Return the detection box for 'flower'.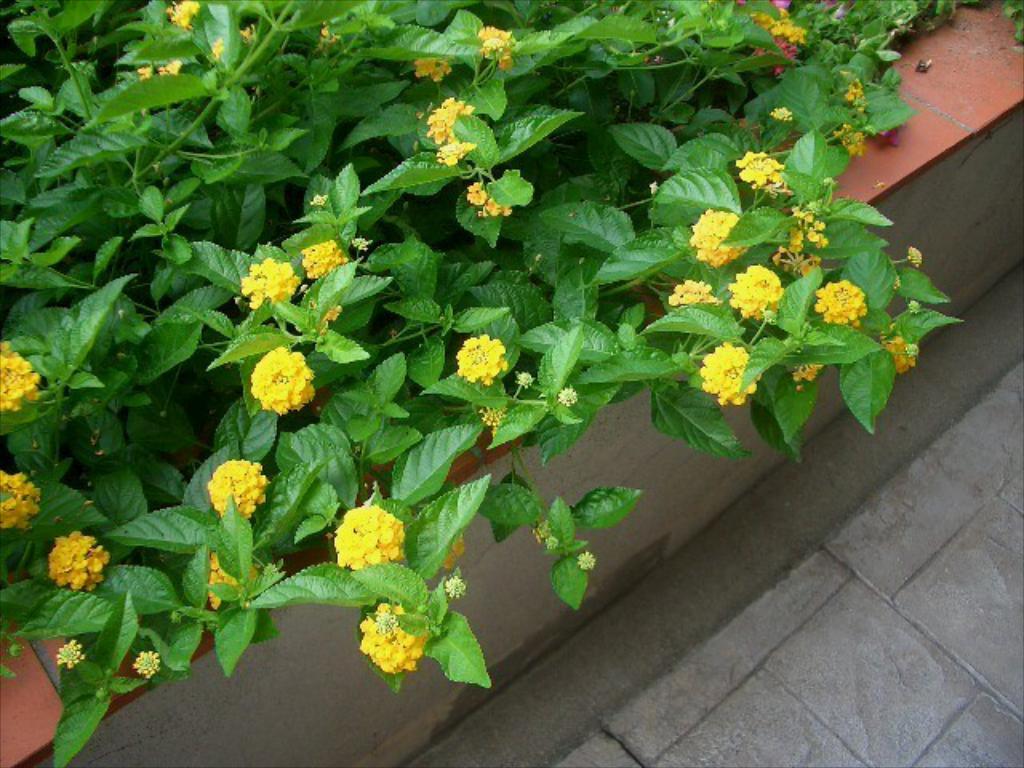
[165,0,200,32].
